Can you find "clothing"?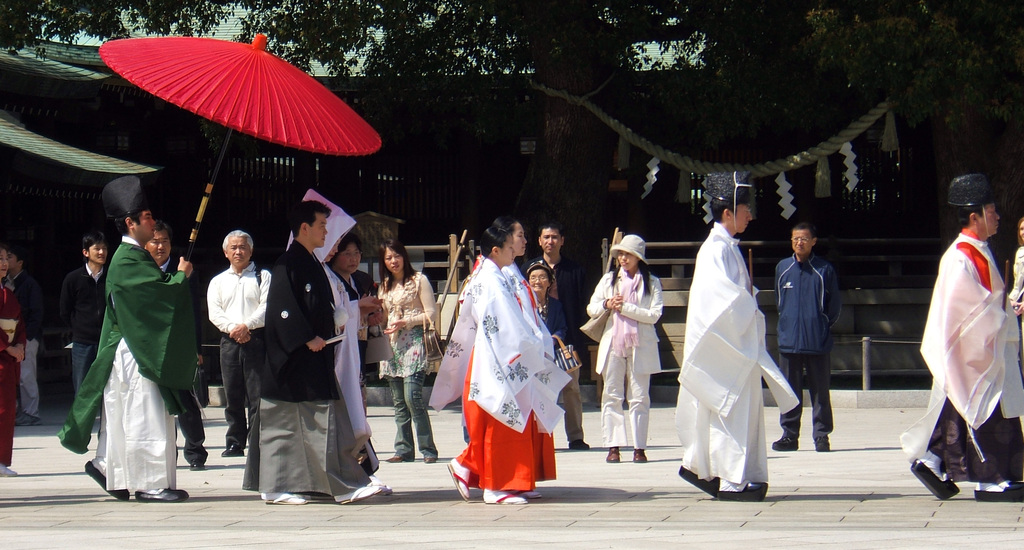
Yes, bounding box: select_region(326, 266, 376, 464).
